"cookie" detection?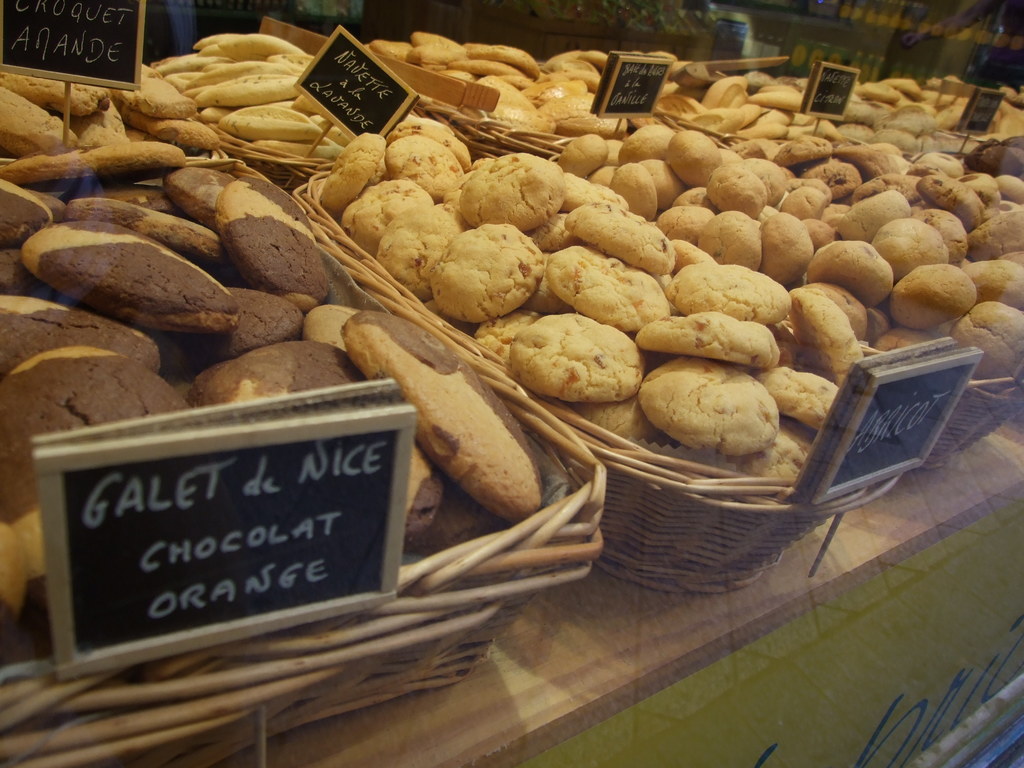
[x1=447, y1=60, x2=528, y2=87]
